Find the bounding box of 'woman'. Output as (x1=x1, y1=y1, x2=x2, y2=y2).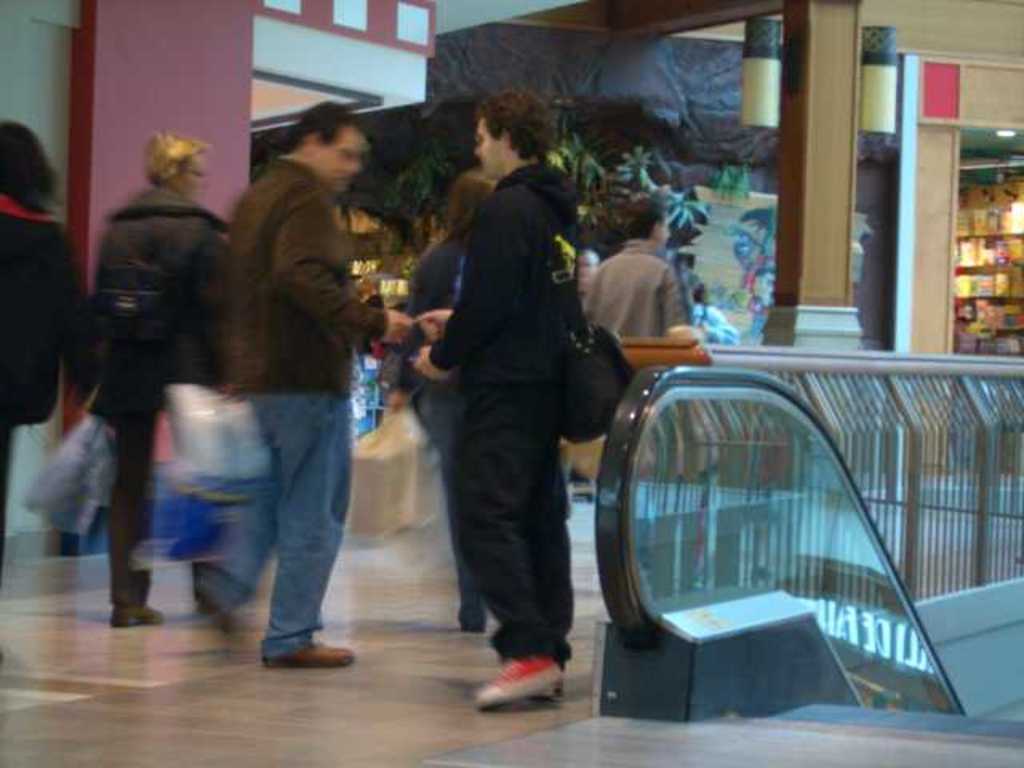
(x1=83, y1=126, x2=238, y2=632).
